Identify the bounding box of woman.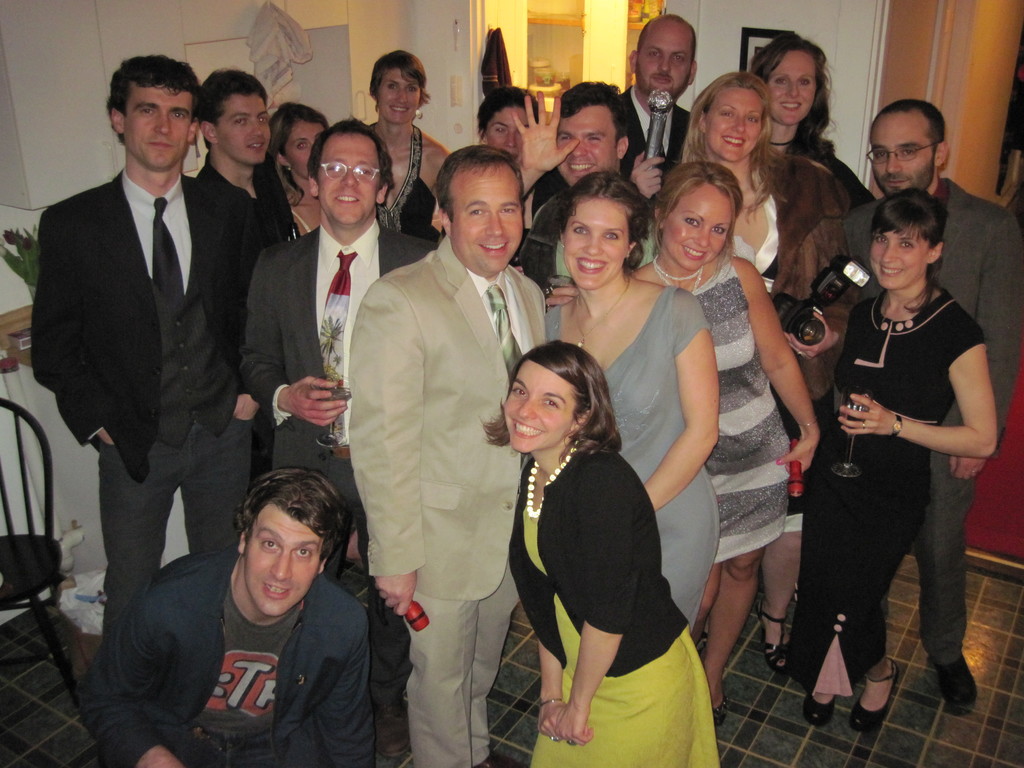
(356, 42, 456, 269).
